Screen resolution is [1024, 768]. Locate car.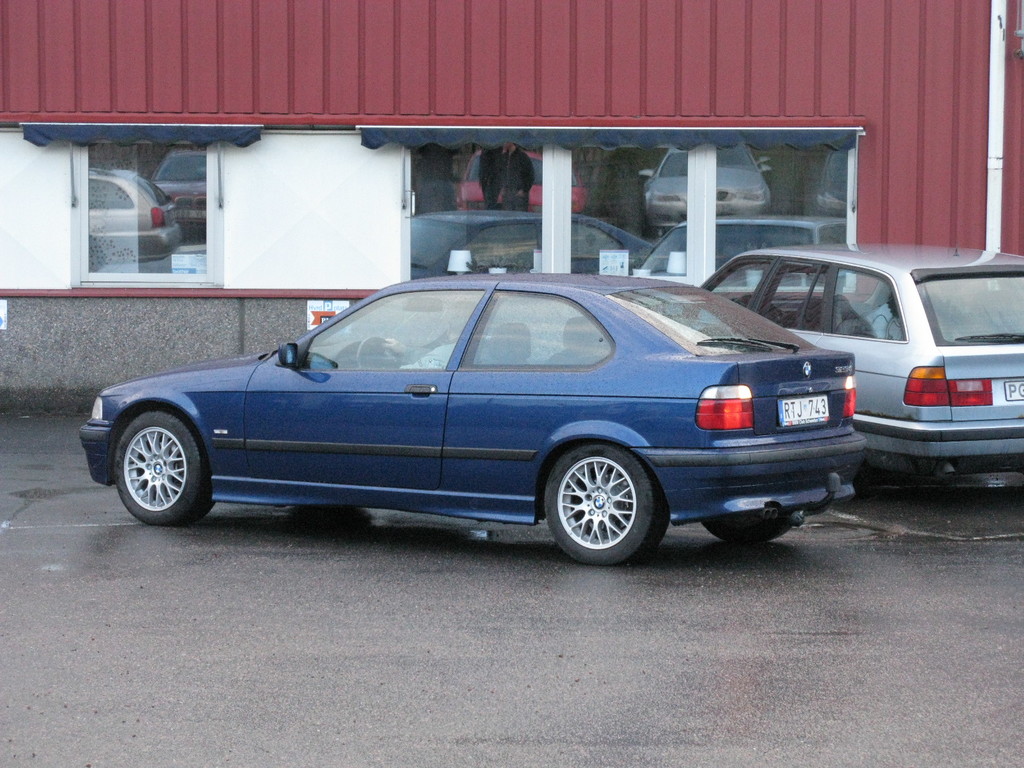
(149, 148, 220, 225).
